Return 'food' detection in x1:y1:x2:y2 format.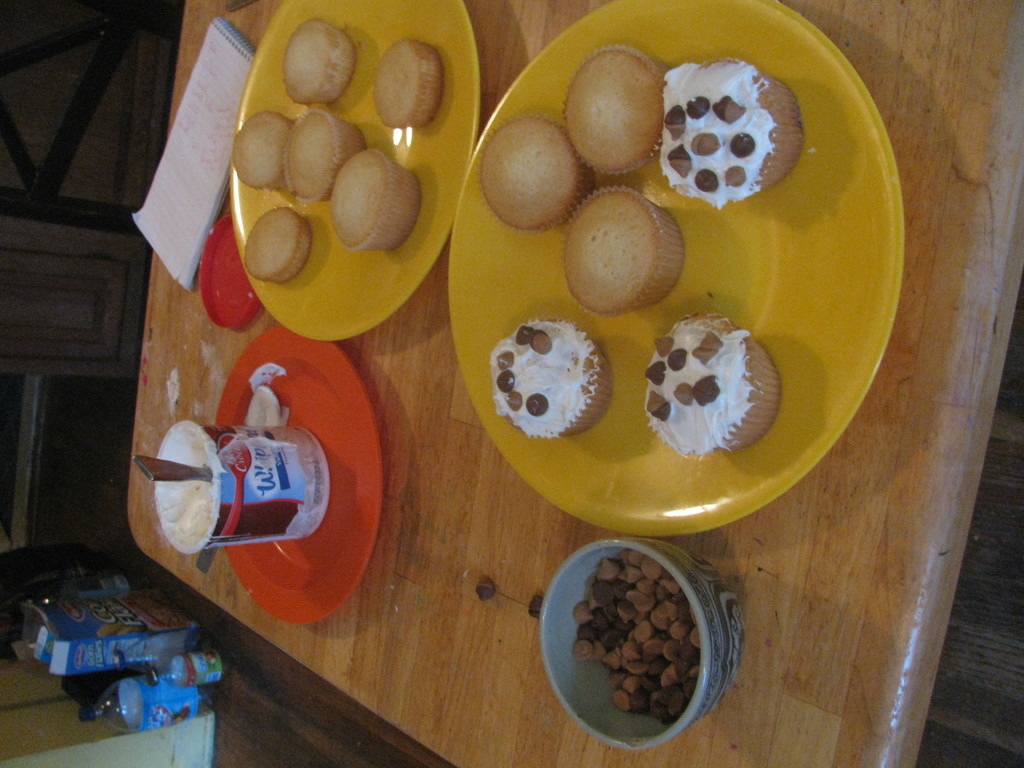
282:20:358:108.
